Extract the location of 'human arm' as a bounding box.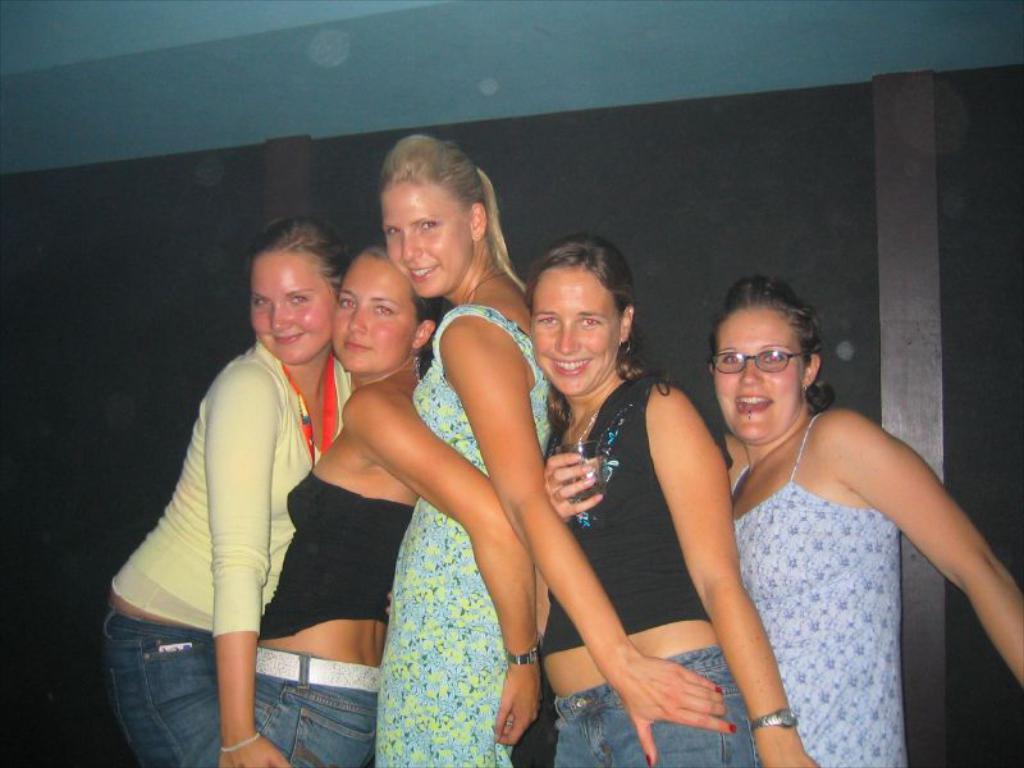
bbox=[334, 376, 556, 746].
